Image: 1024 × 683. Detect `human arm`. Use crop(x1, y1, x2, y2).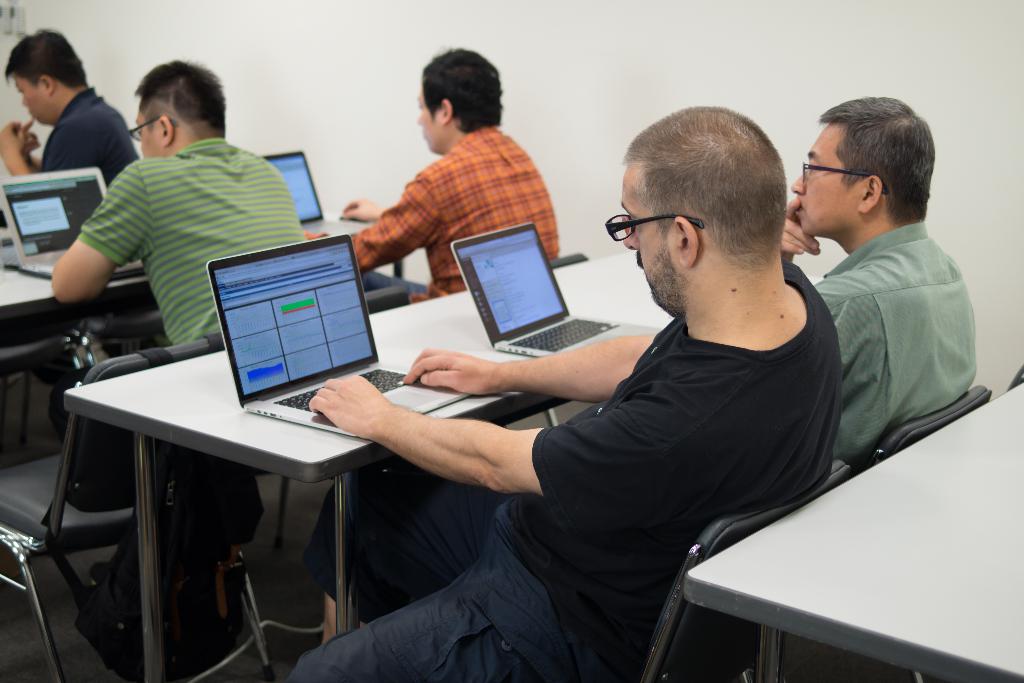
crop(333, 179, 399, 224).
